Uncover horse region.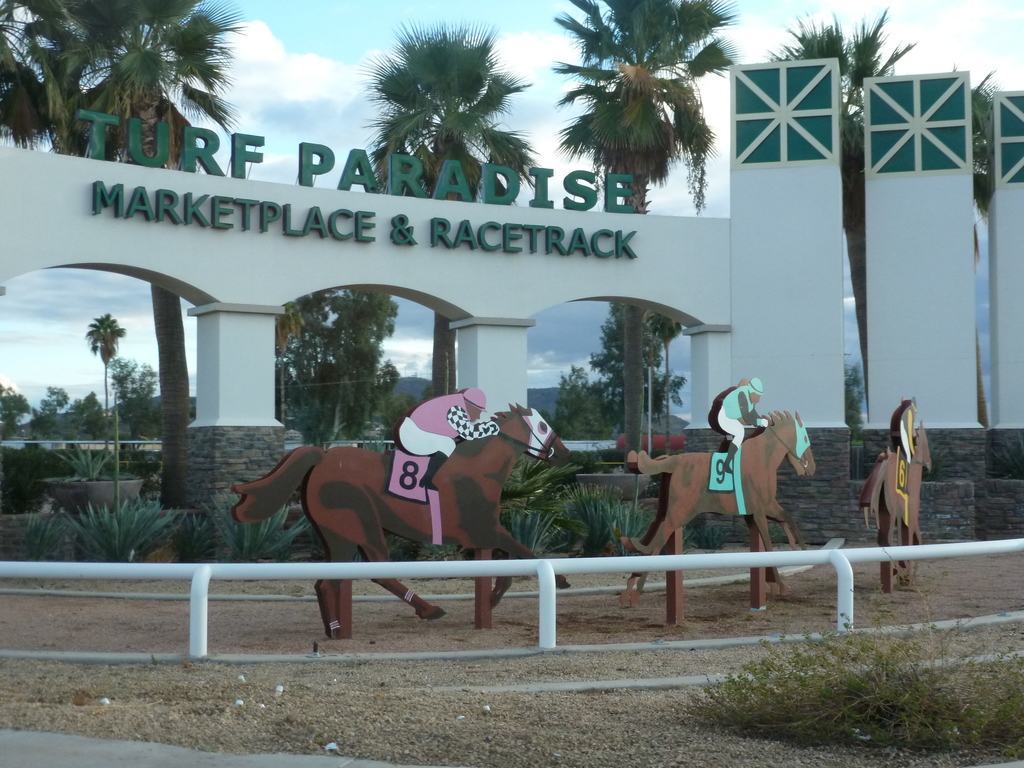
Uncovered: rect(625, 410, 817, 605).
